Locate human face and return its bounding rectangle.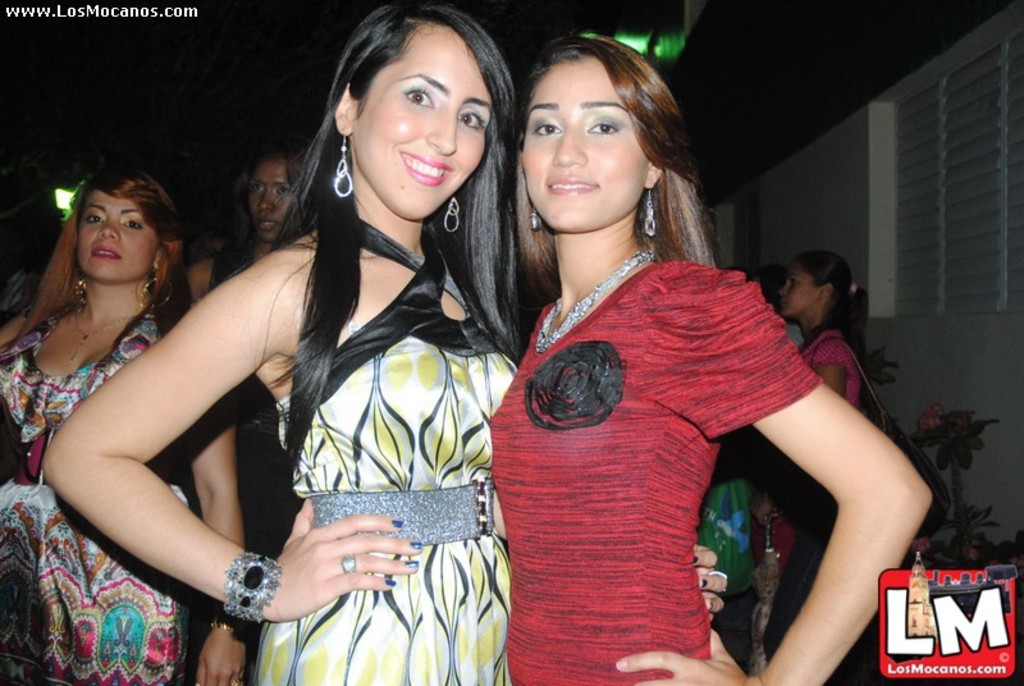
x1=242 y1=152 x2=296 y2=234.
